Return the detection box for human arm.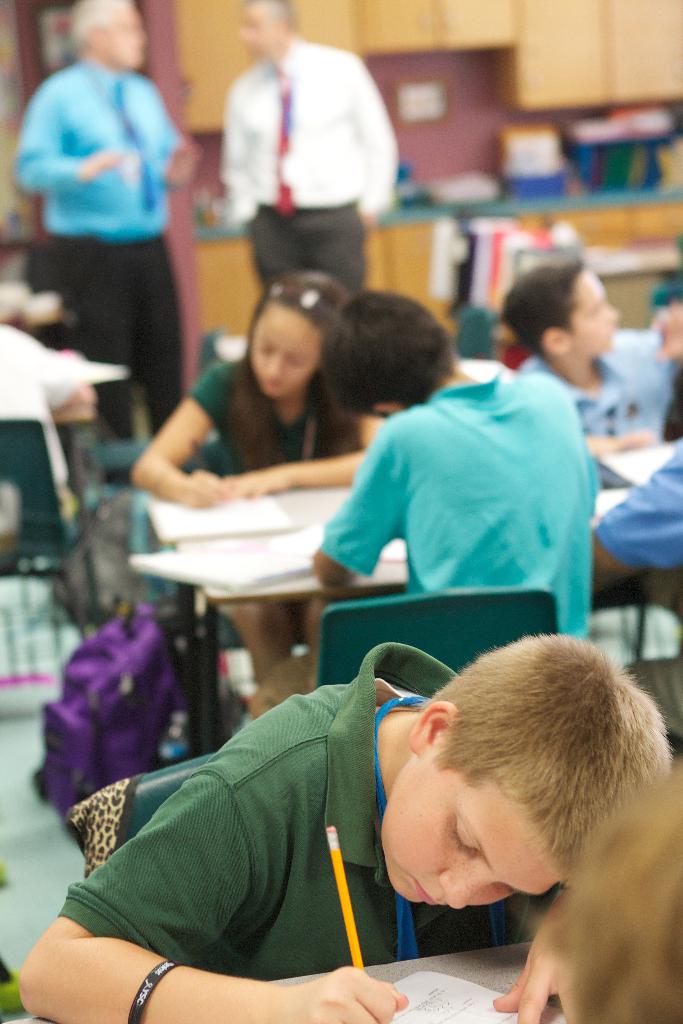
(x1=589, y1=426, x2=682, y2=580).
